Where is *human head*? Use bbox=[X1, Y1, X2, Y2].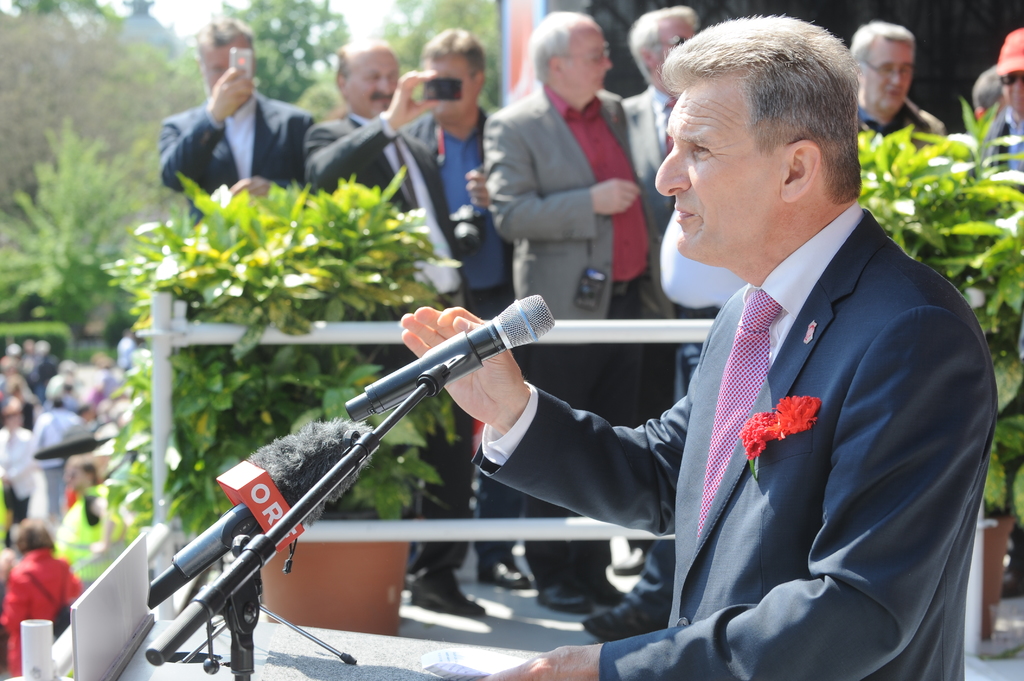
bbox=[620, 0, 699, 95].
